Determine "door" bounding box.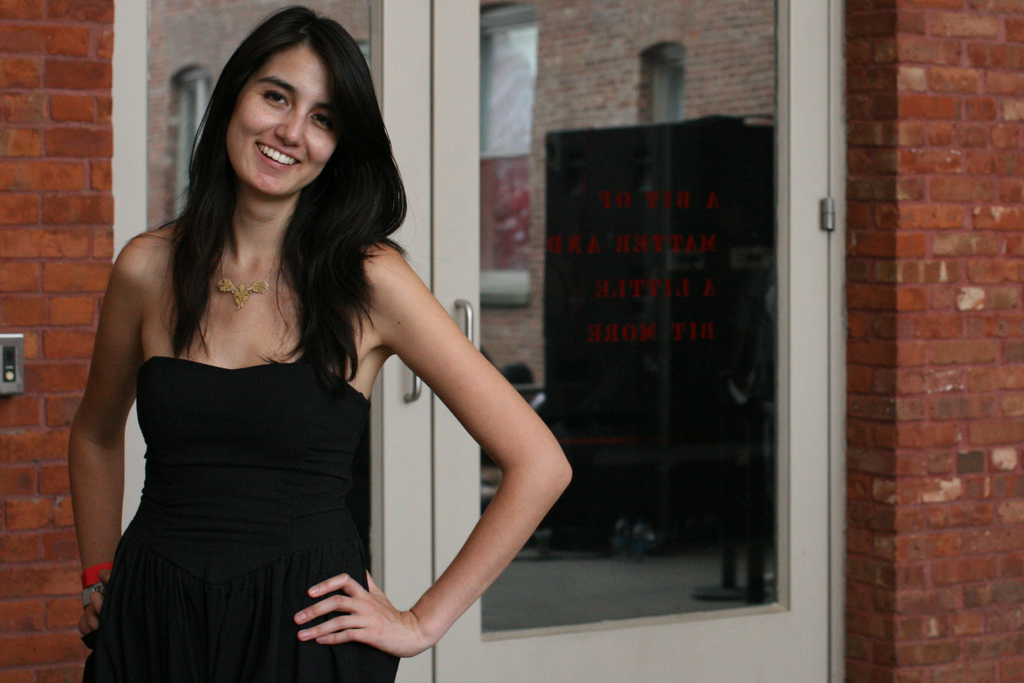
Determined: {"x1": 111, "y1": 0, "x2": 847, "y2": 682}.
